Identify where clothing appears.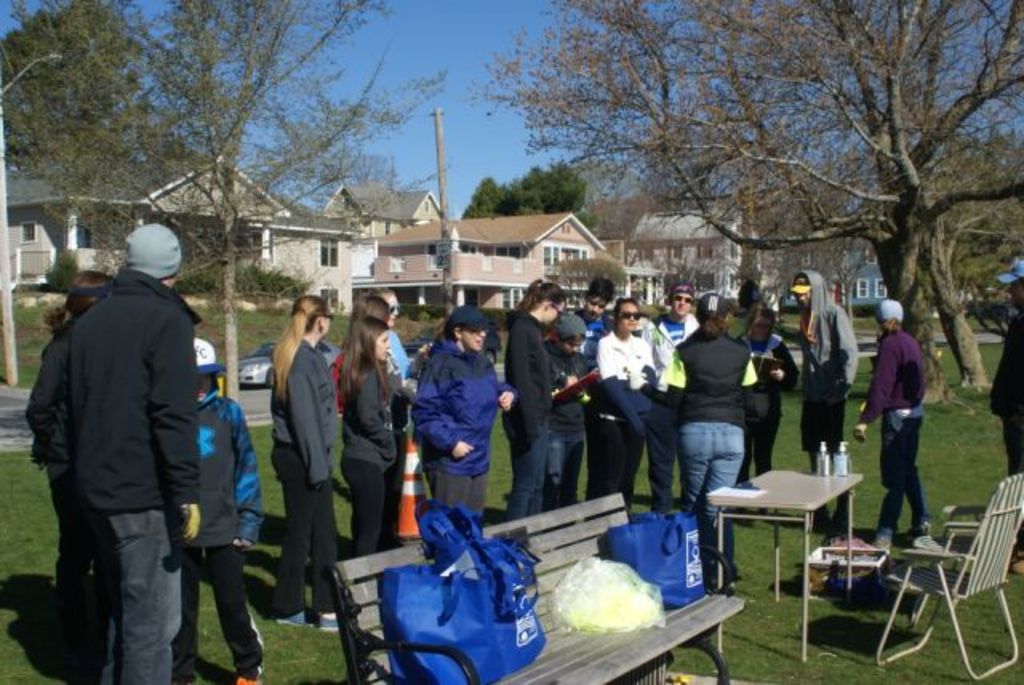
Appears at l=67, t=261, r=202, b=683.
